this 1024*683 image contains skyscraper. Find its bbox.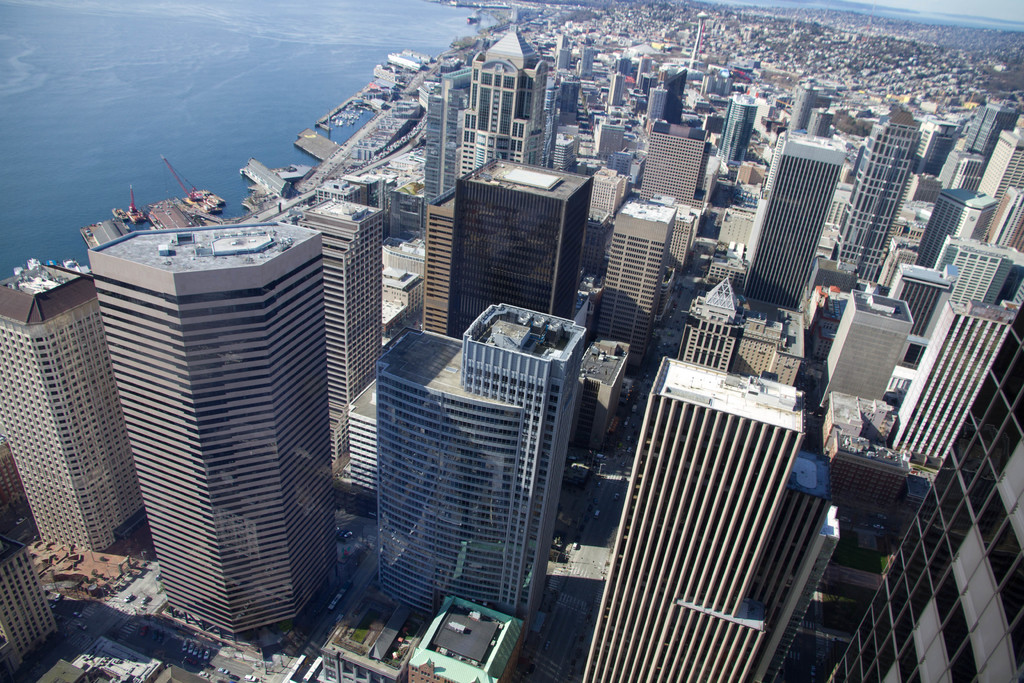
918 191 988 263.
